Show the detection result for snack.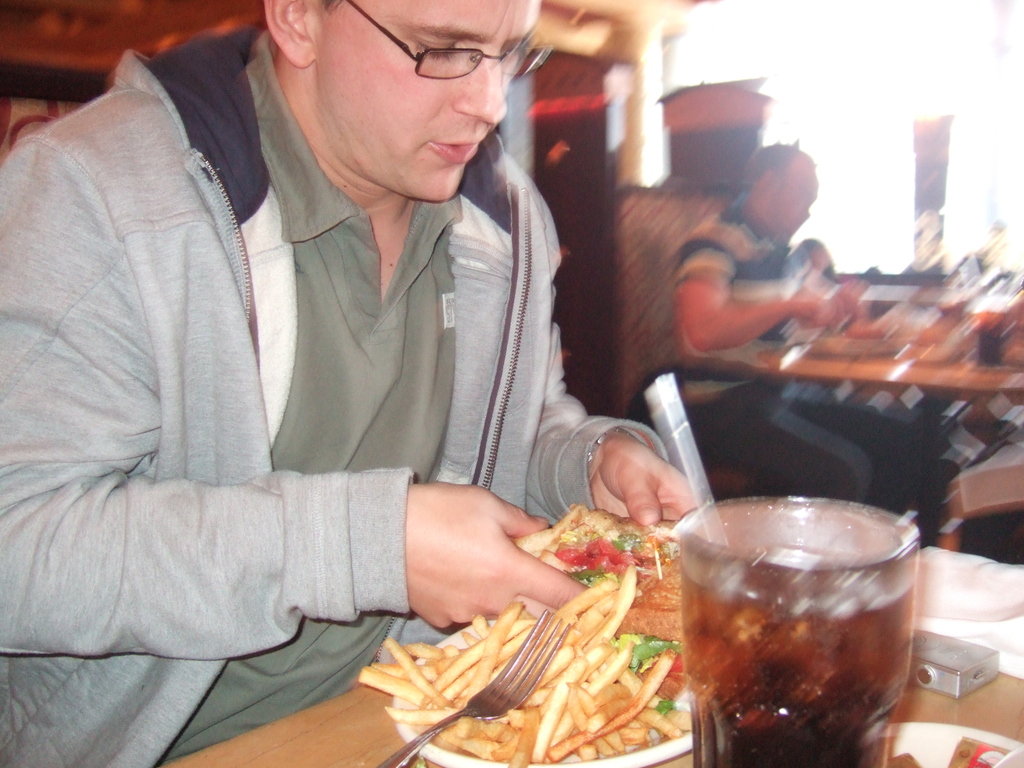
[526,529,670,603].
